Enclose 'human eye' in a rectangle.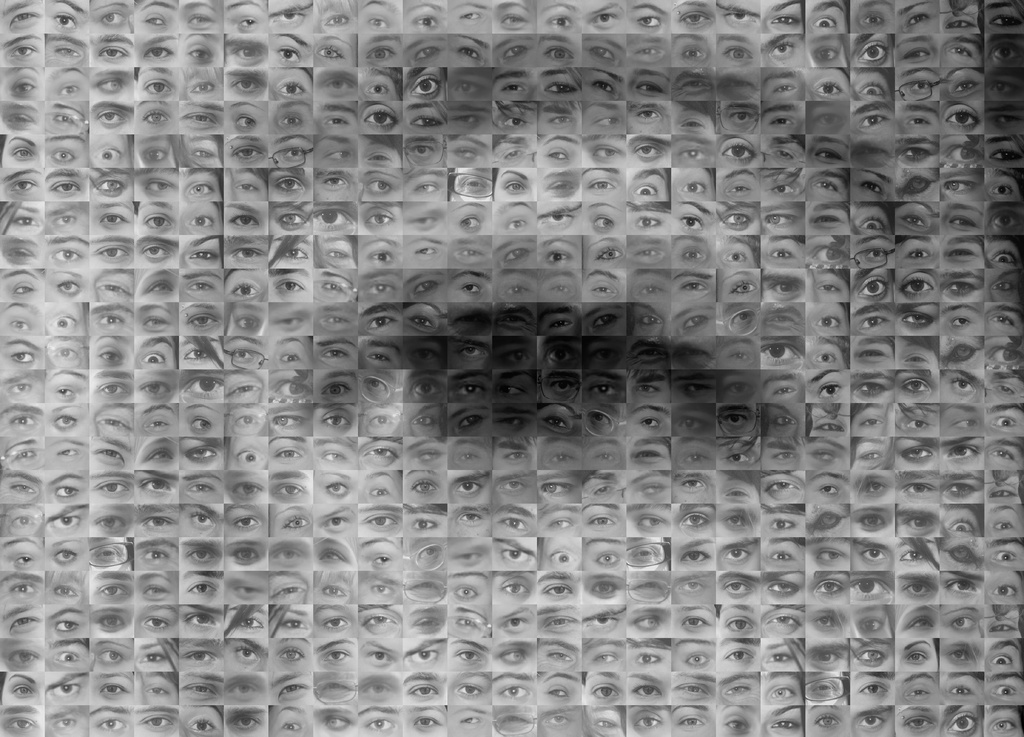
Rect(991, 415, 1020, 431).
